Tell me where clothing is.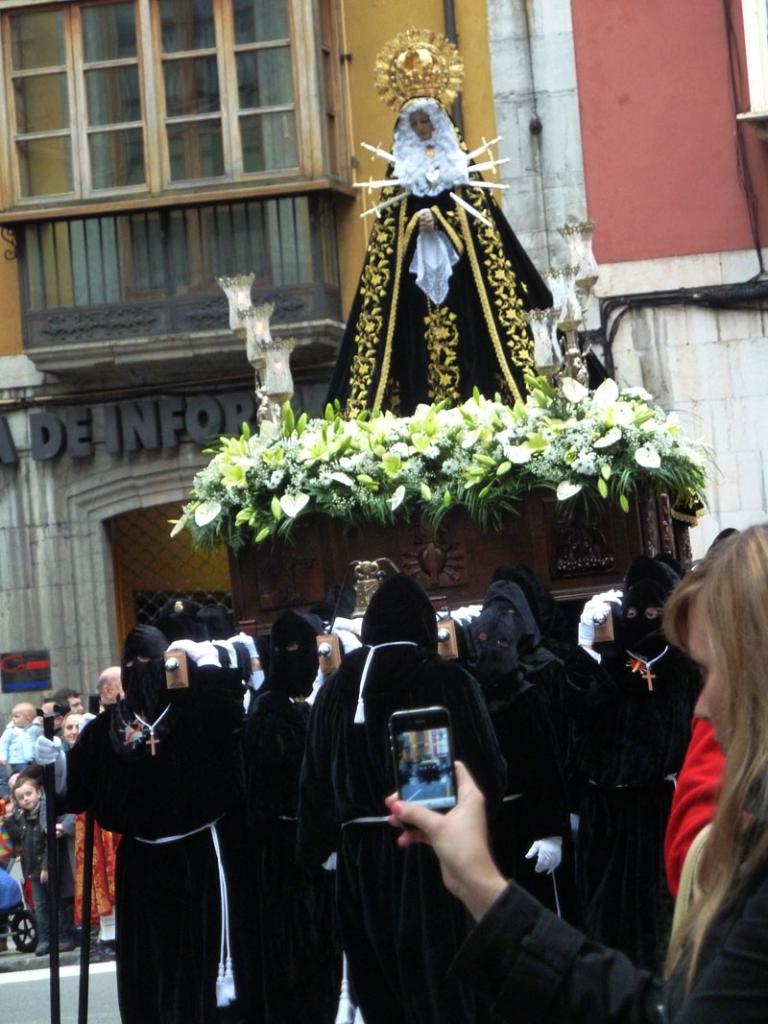
clothing is at 319:559:507:1023.
